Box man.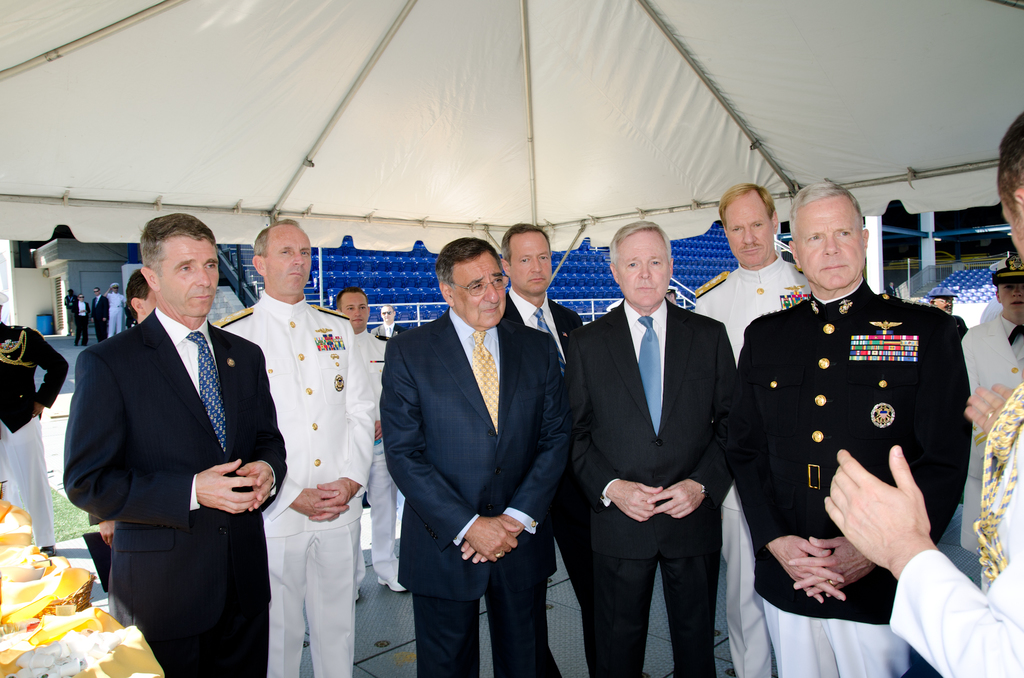
locate(67, 199, 278, 672).
